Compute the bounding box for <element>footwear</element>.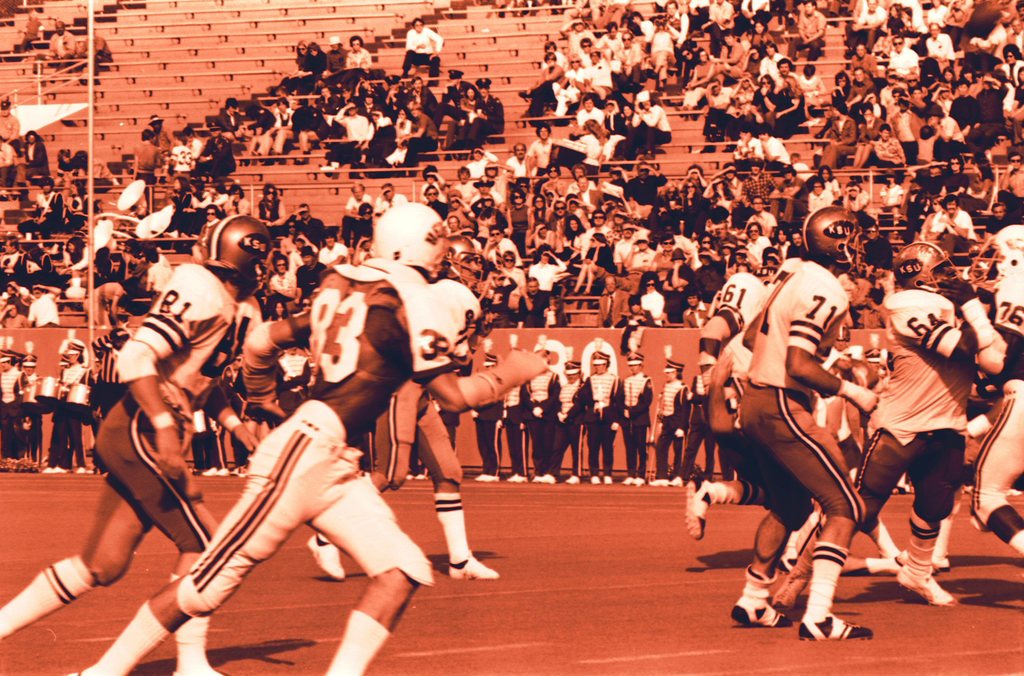
799, 612, 870, 638.
